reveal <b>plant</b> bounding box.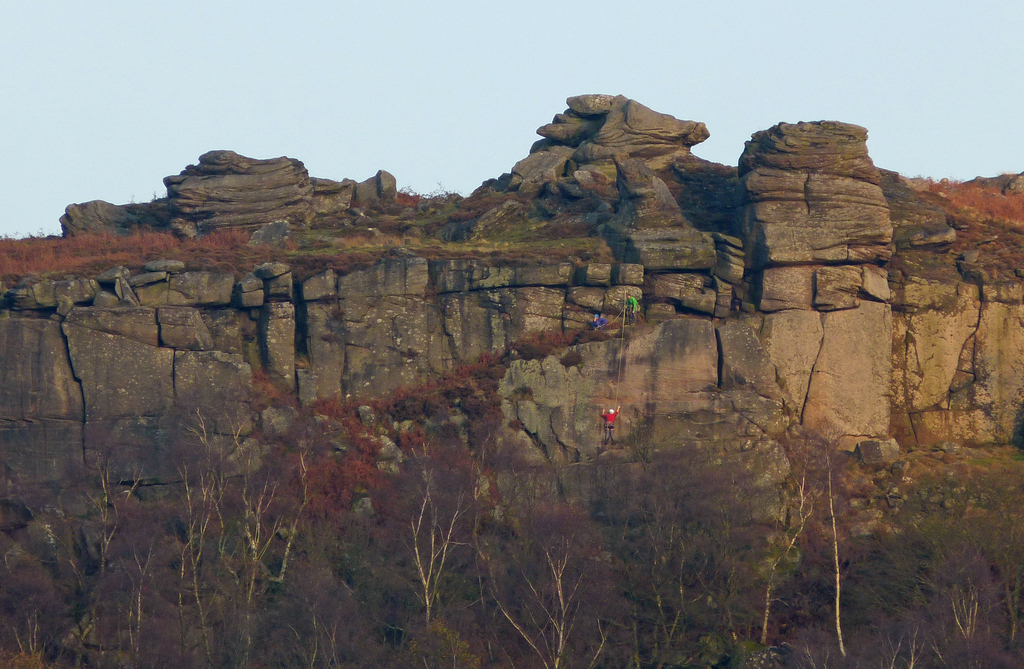
Revealed: region(635, 312, 647, 329).
